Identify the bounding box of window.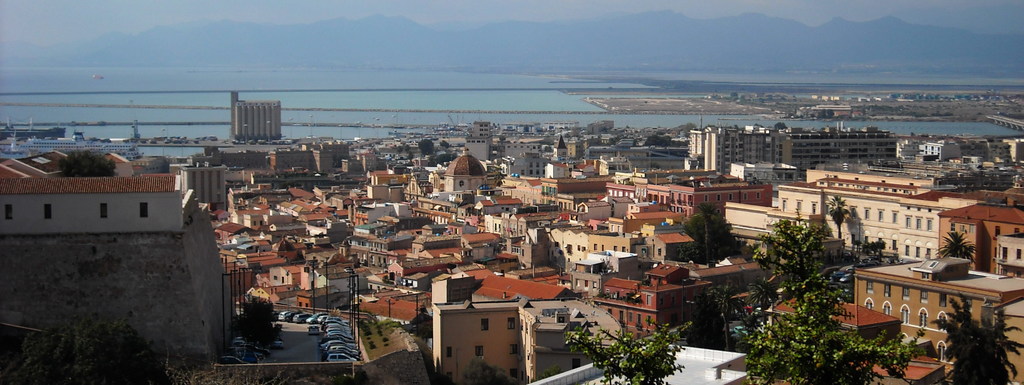
(x1=890, y1=234, x2=899, y2=255).
